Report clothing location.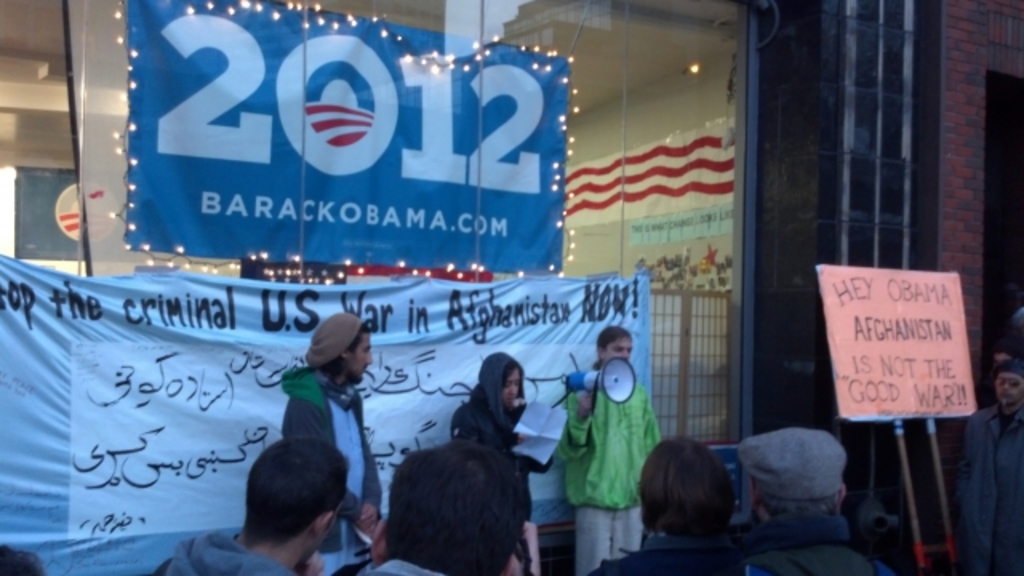
Report: l=955, t=403, r=1022, b=574.
